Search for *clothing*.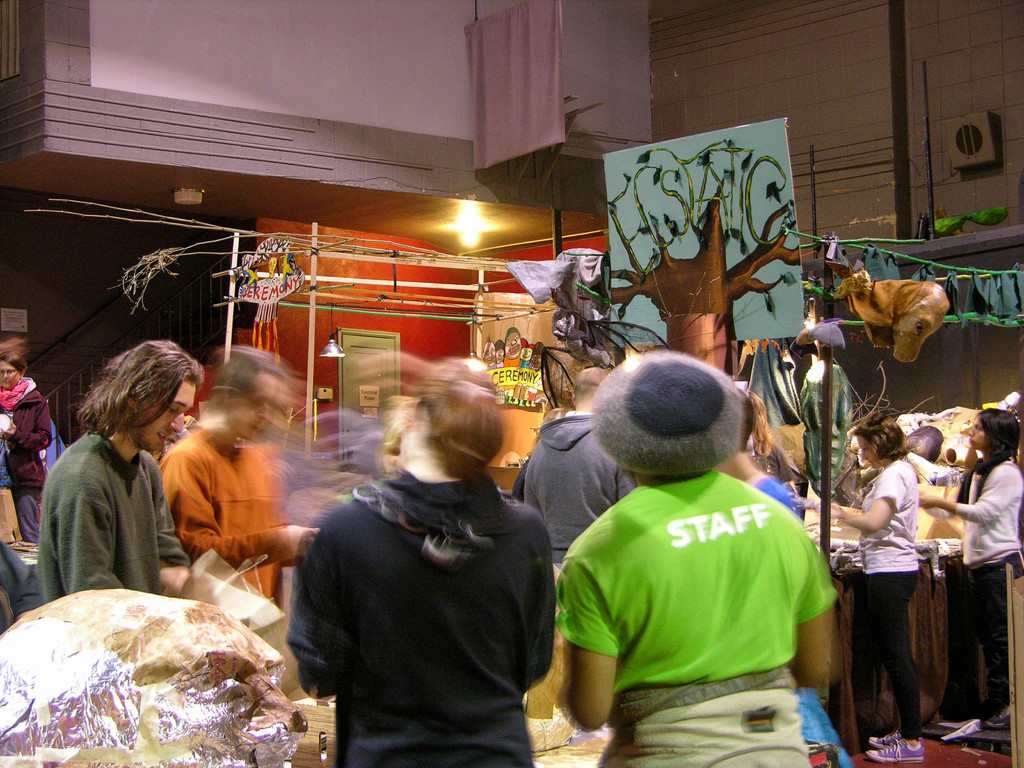
Found at select_region(856, 445, 924, 738).
